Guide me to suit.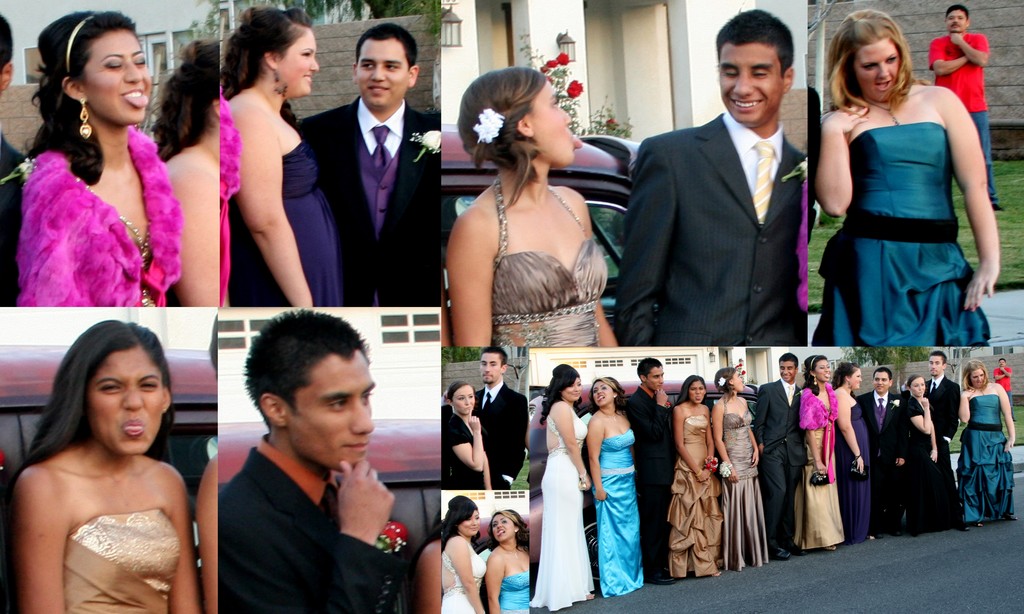
Guidance: (x1=924, y1=375, x2=961, y2=527).
